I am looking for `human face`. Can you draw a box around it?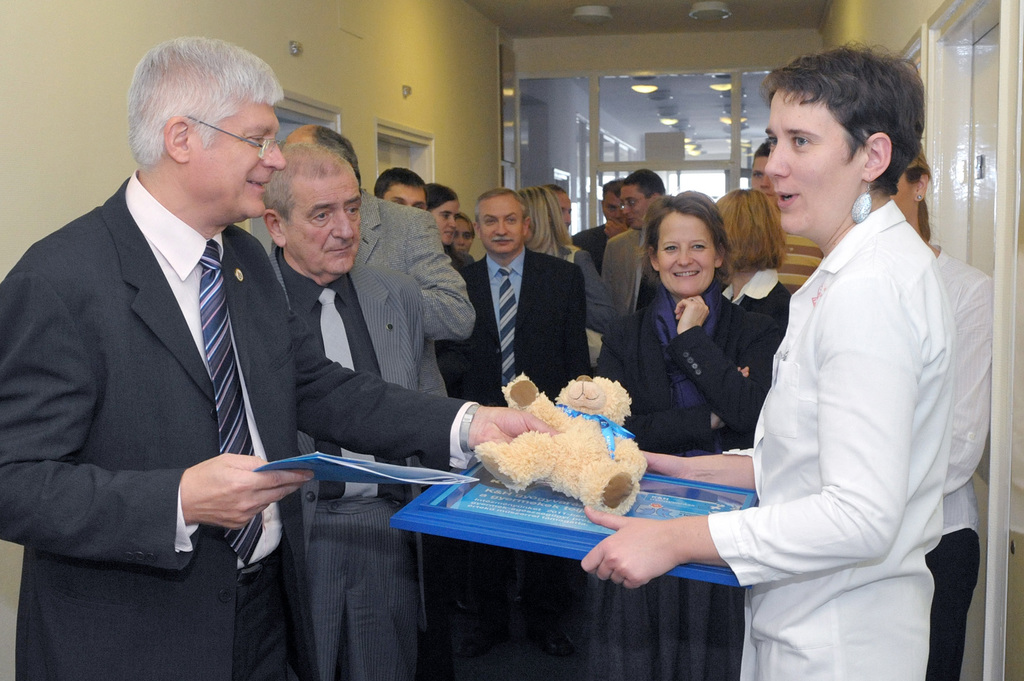
Sure, the bounding box is BBox(295, 177, 358, 275).
